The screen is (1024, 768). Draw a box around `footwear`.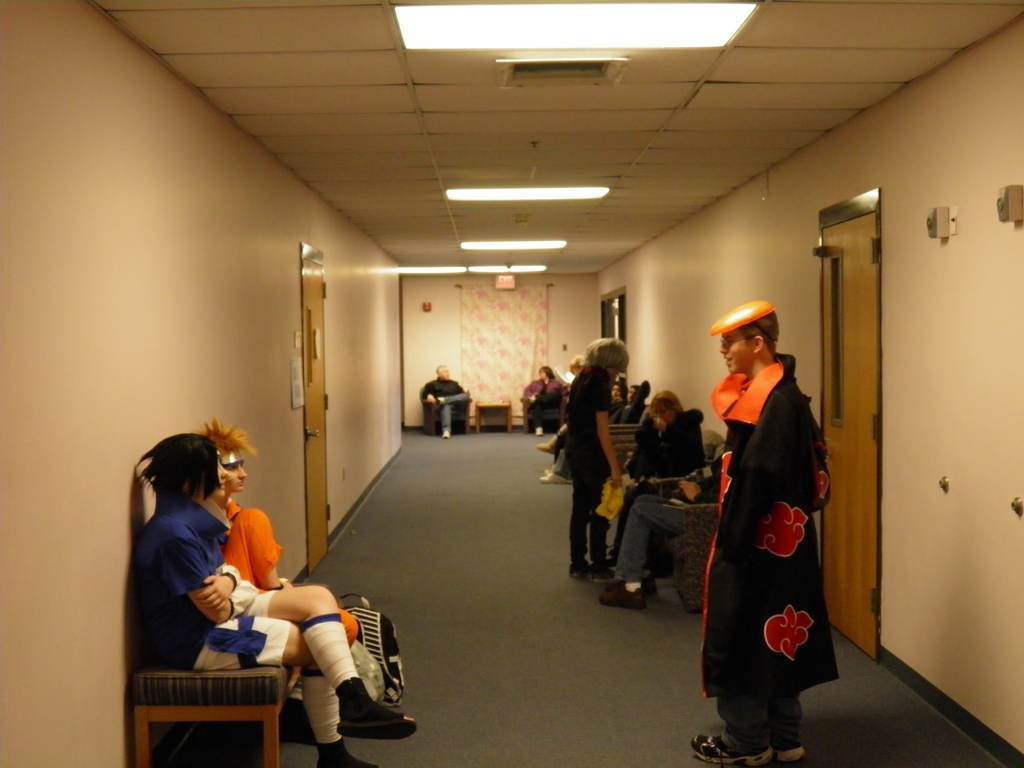
(590,566,618,581).
